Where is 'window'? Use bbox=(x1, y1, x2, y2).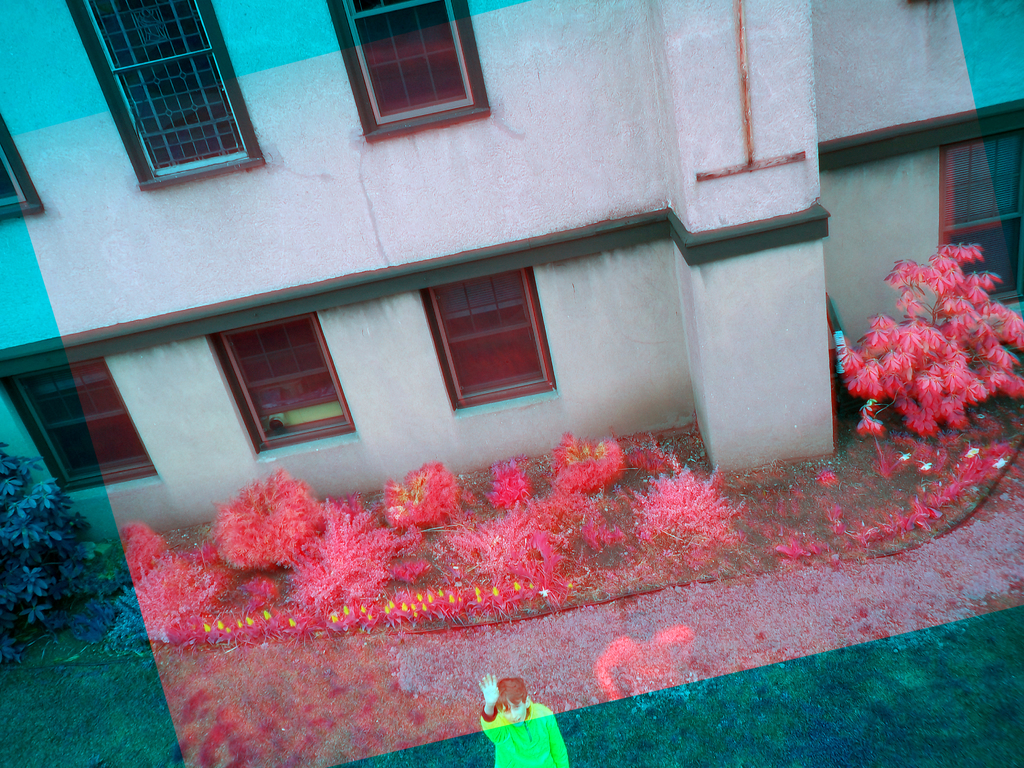
bbox=(0, 352, 164, 505).
